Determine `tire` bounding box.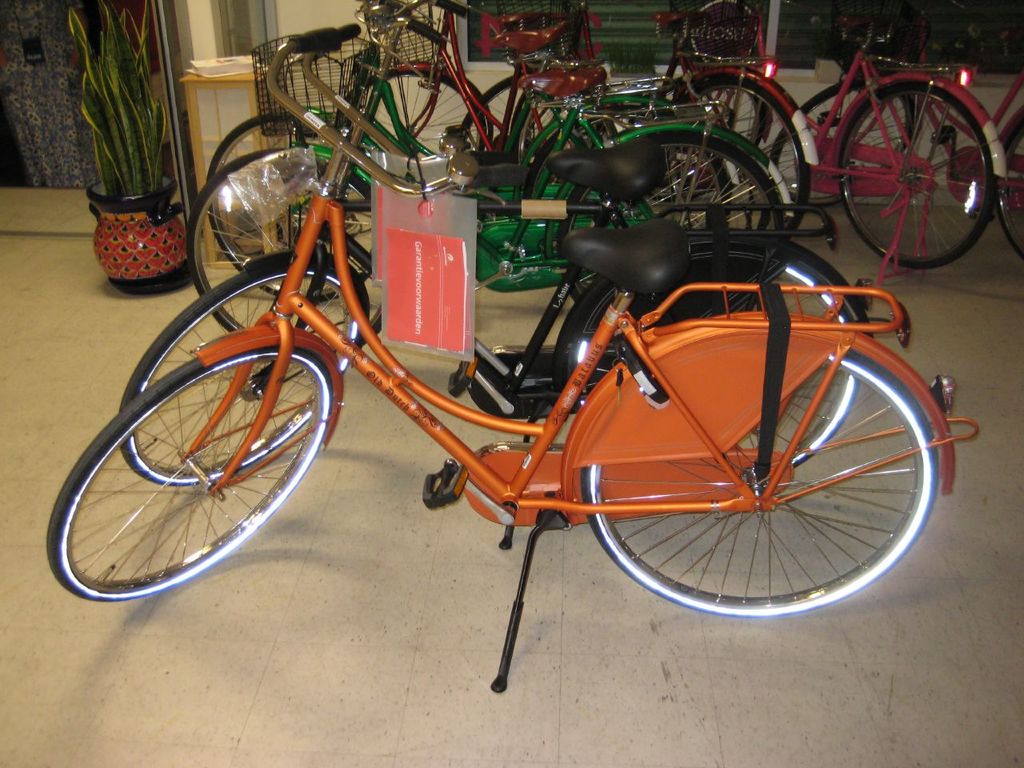
Determined: box(642, 76, 814, 234).
